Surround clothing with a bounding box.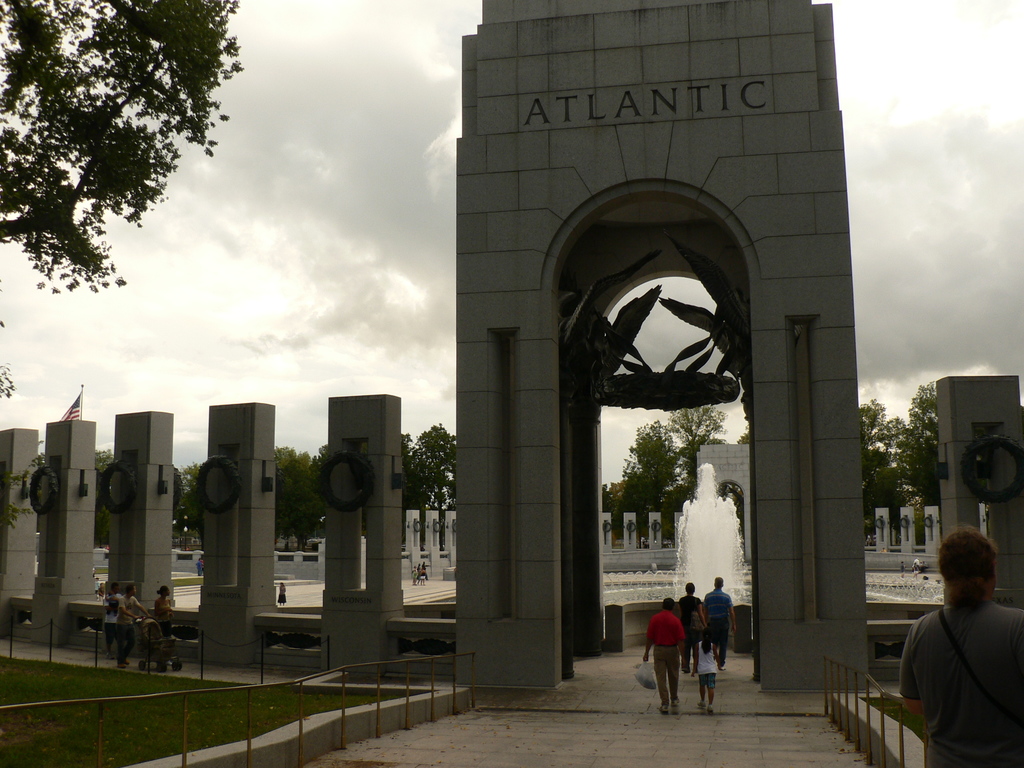
detection(419, 569, 424, 582).
